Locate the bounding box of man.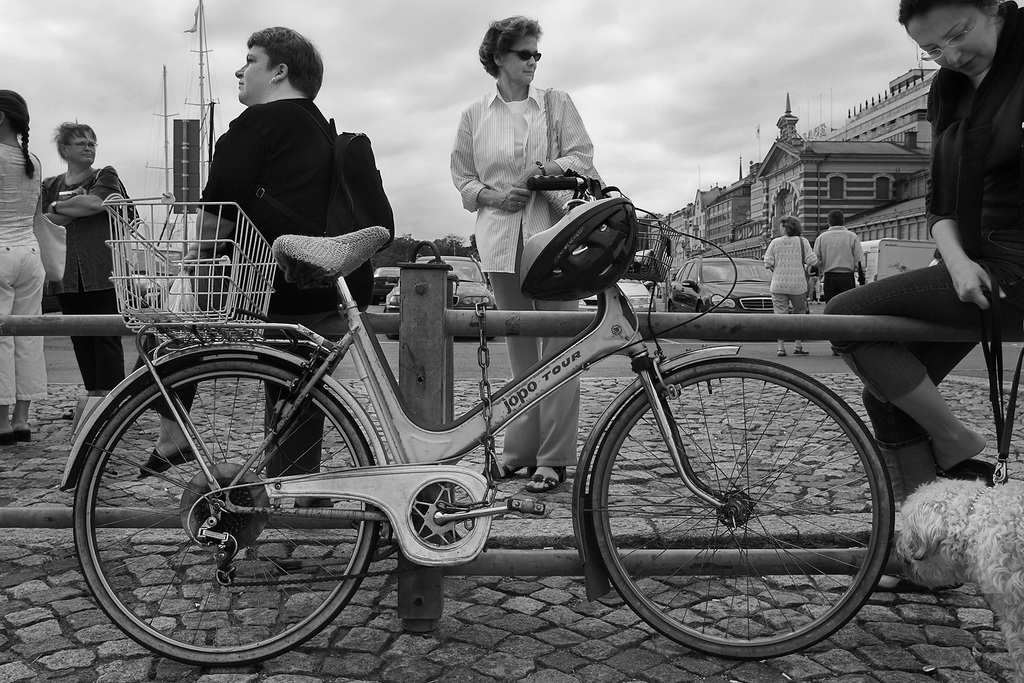
Bounding box: [135,20,398,525].
